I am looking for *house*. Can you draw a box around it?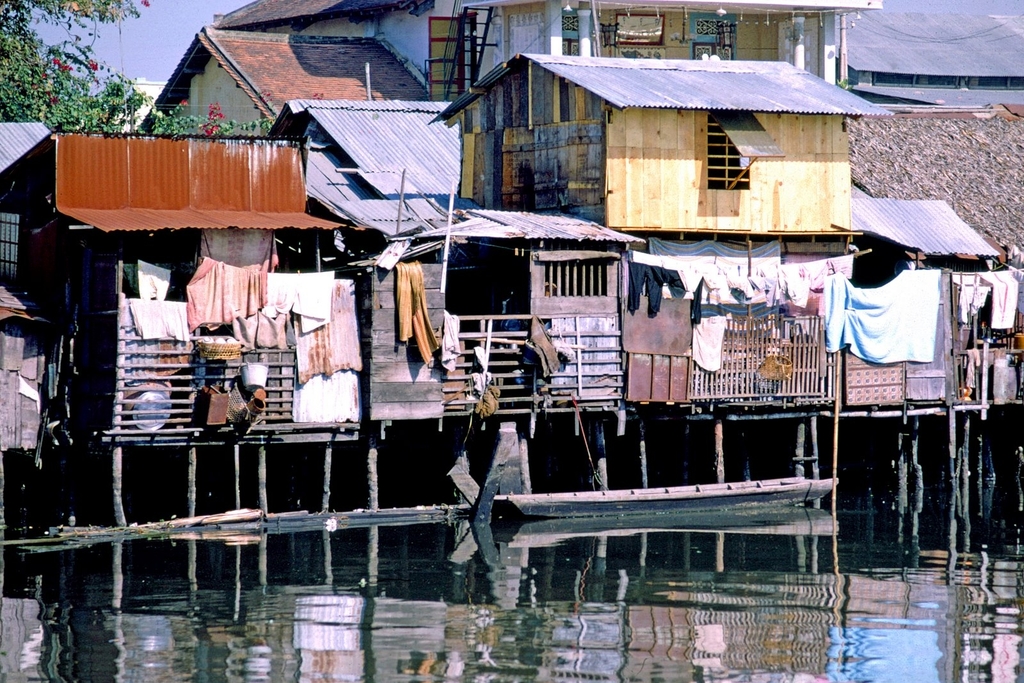
Sure, the bounding box is left=212, top=0, right=878, bottom=91.
